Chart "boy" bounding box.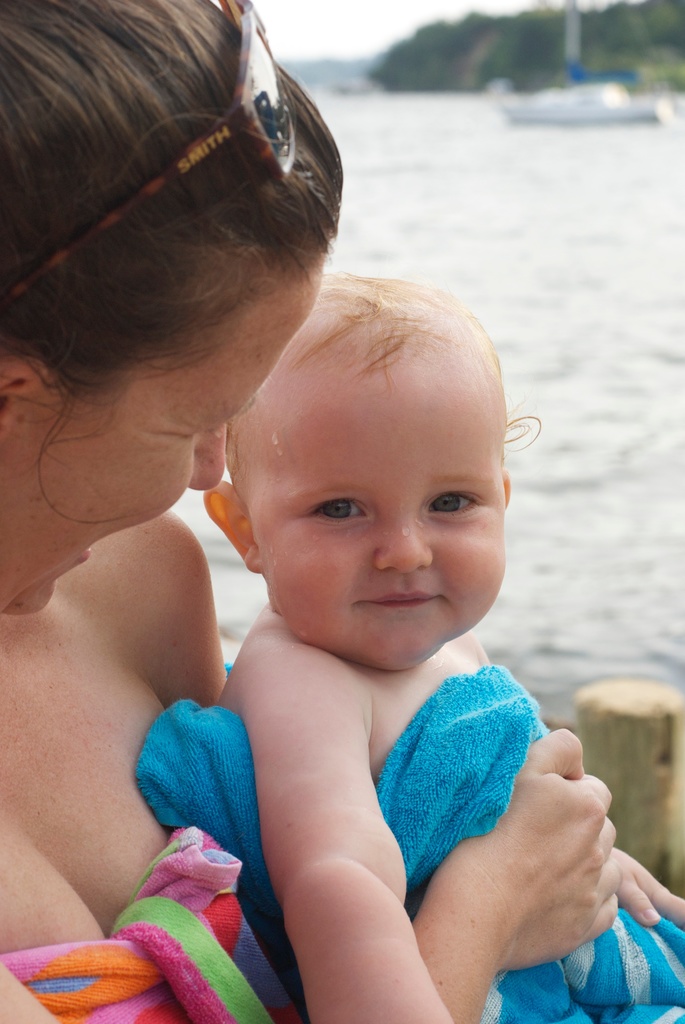
Charted: 201:392:574:1000.
